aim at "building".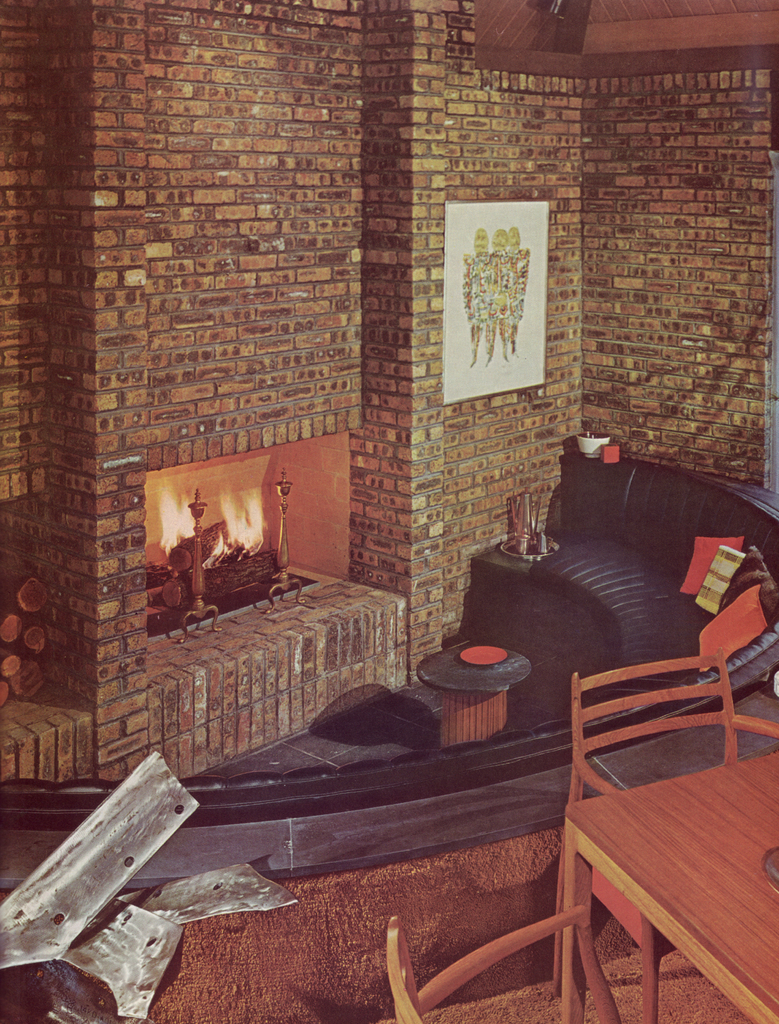
Aimed at 0, 1, 778, 1023.
